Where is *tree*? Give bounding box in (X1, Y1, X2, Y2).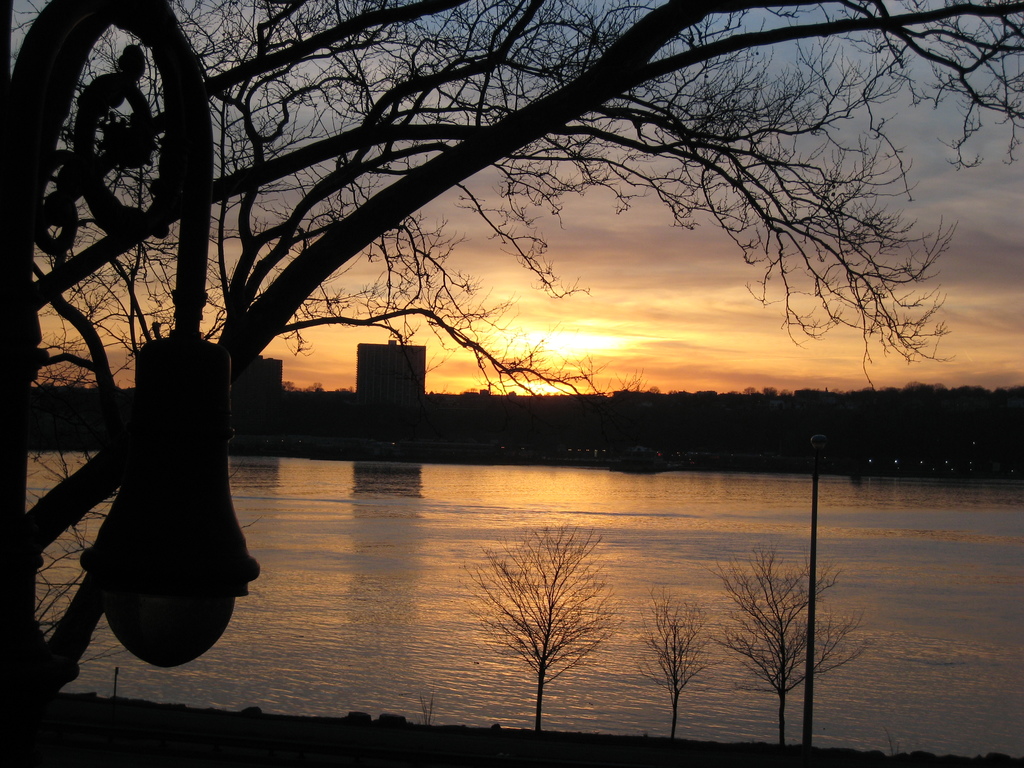
(0, 0, 1023, 692).
